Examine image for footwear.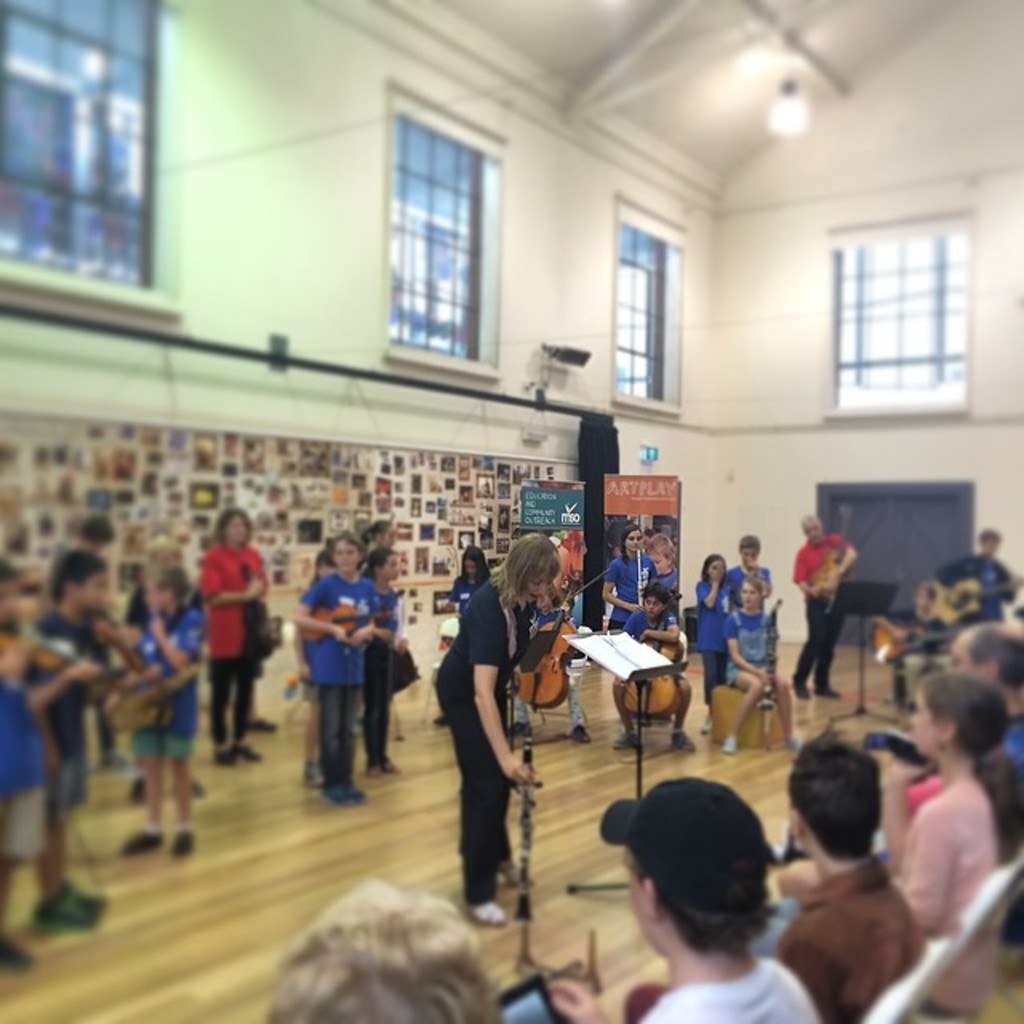
Examination result: rect(322, 784, 344, 806).
